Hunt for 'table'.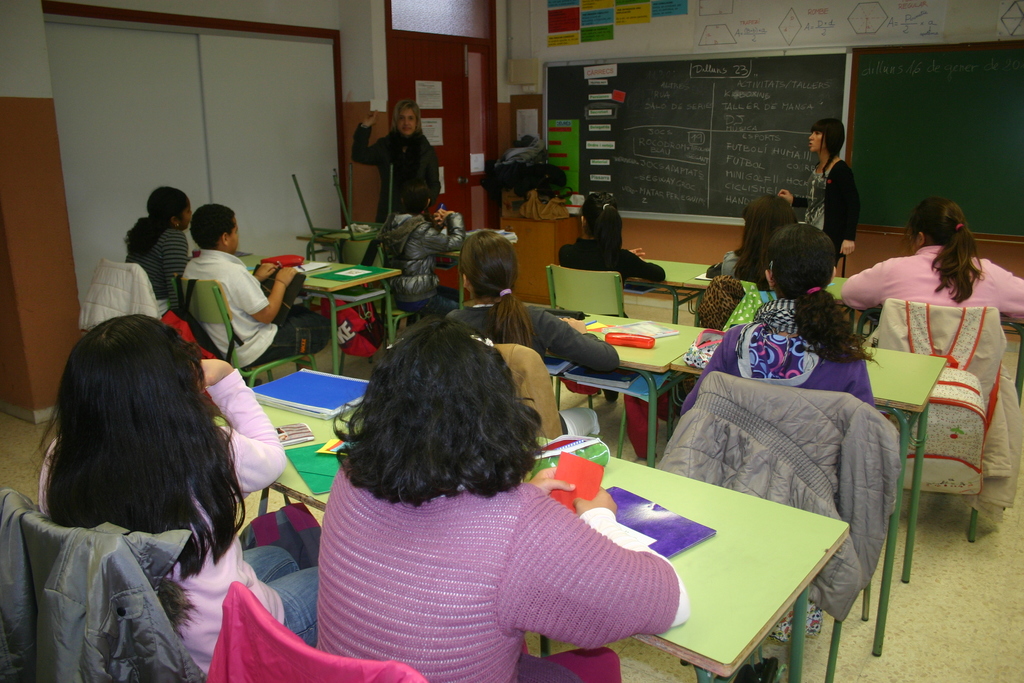
Hunted down at 624/258/876/320.
